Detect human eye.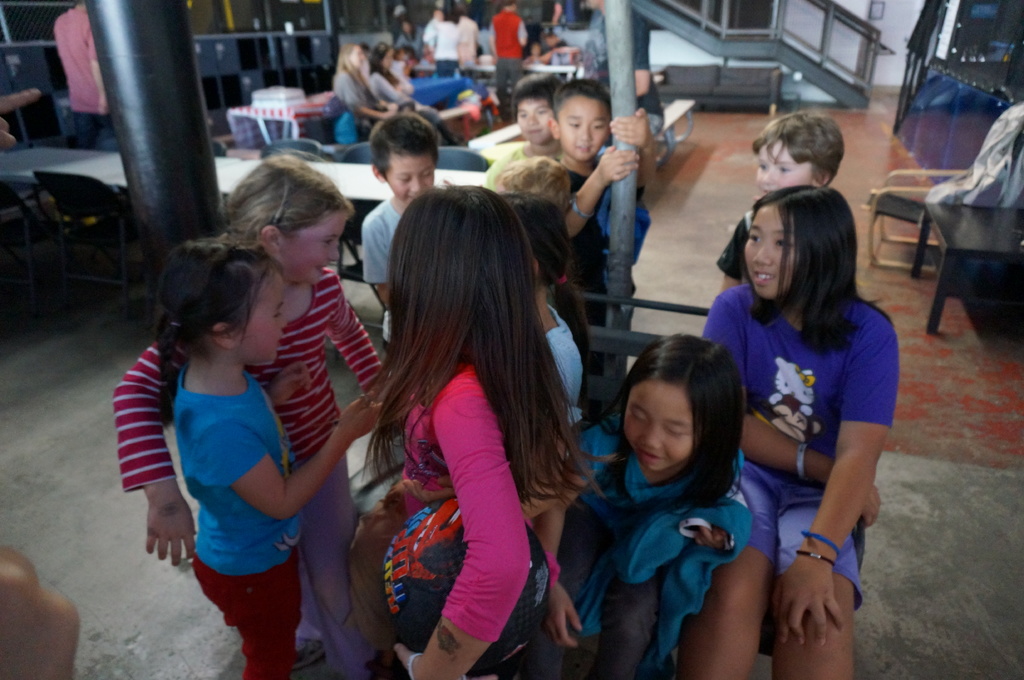
Detected at [748,233,762,243].
